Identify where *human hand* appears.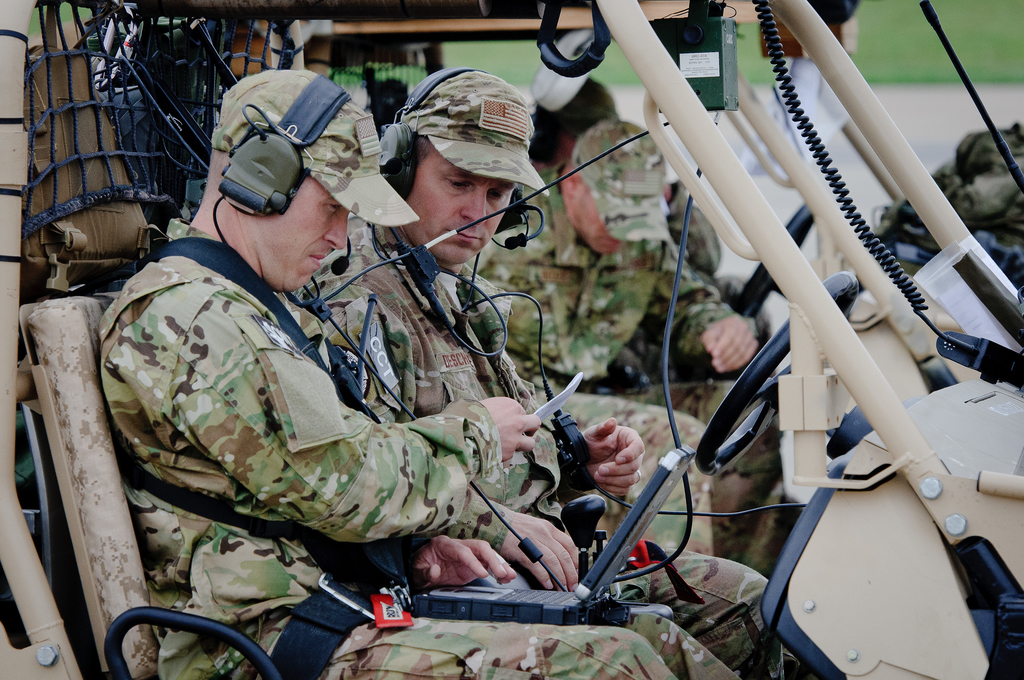
Appears at box(399, 545, 516, 603).
